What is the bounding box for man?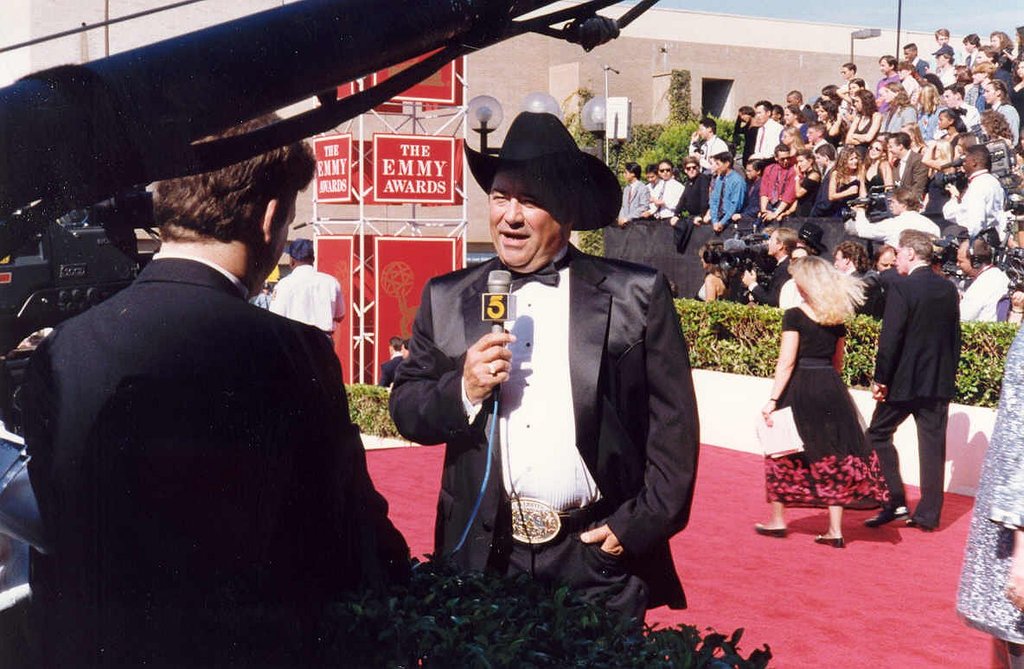
902 38 926 73.
